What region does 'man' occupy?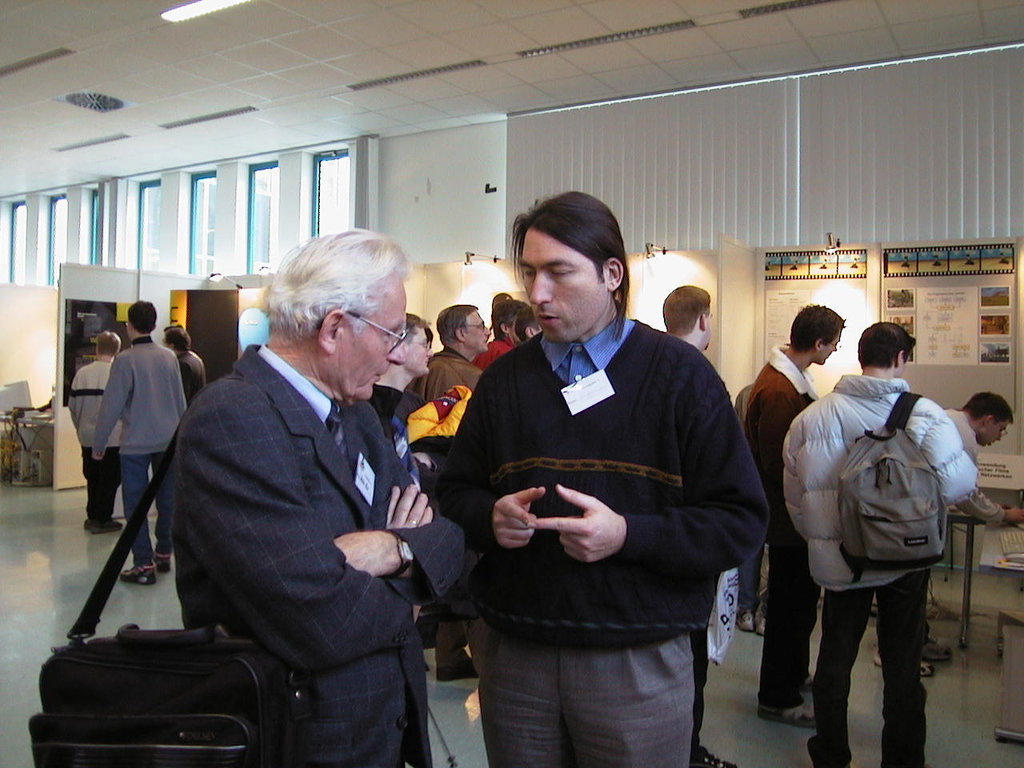
67 326 117 532.
